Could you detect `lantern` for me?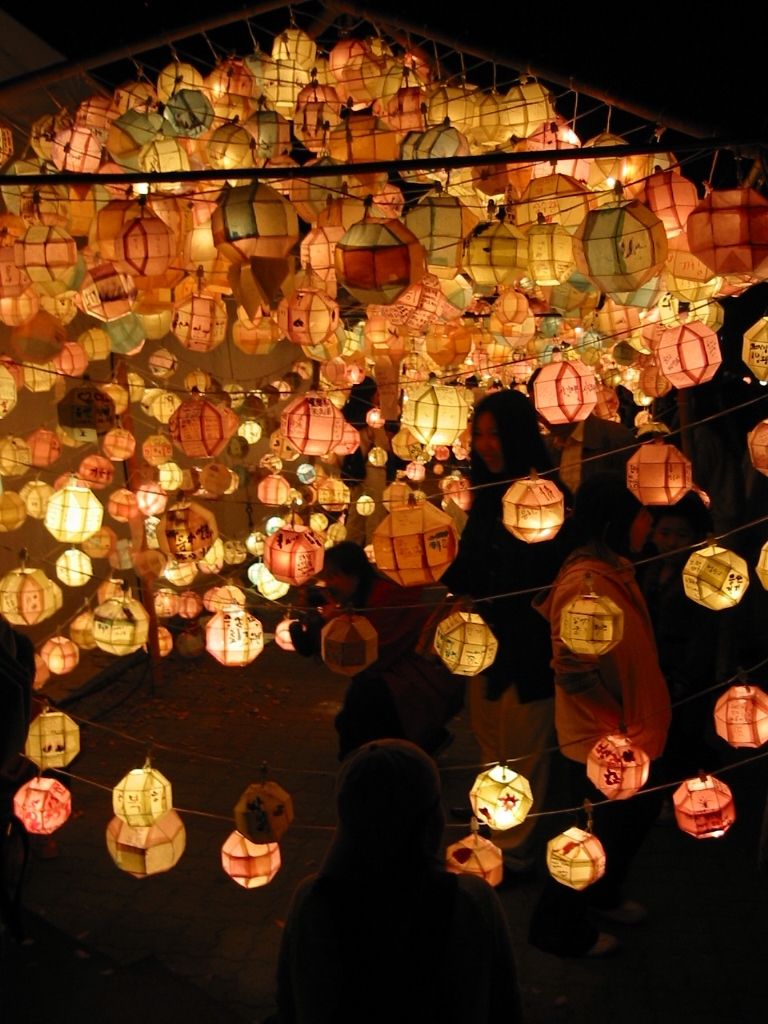
Detection result: {"x1": 201, "y1": 538, "x2": 218, "y2": 575}.
